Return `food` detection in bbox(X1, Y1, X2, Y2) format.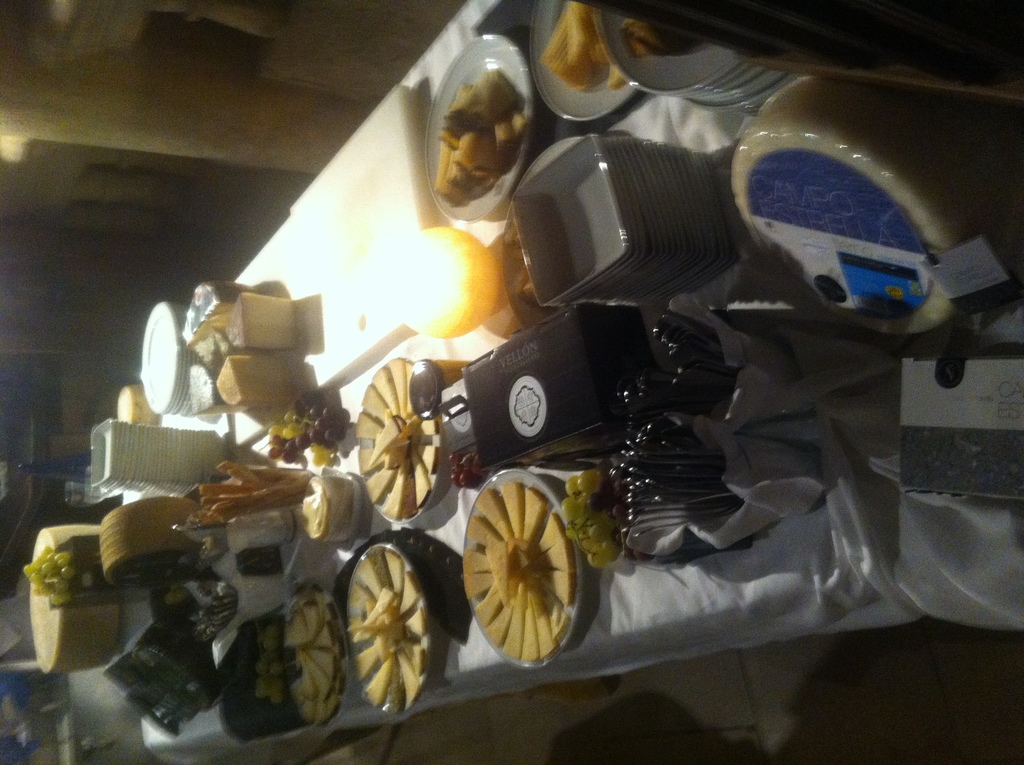
bbox(536, 1, 628, 97).
